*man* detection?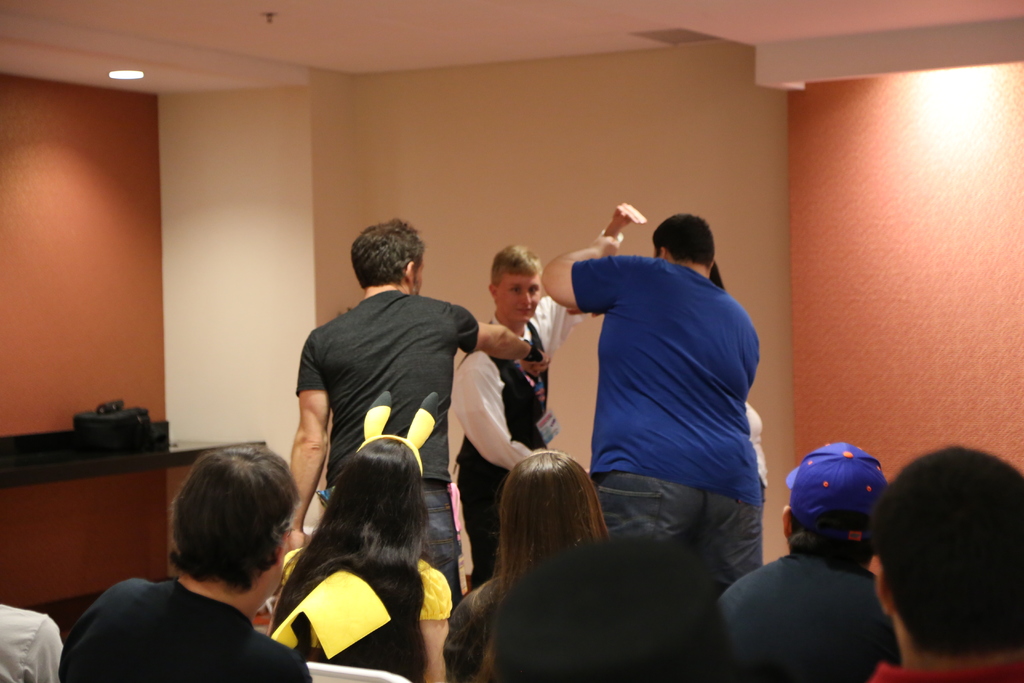
61,447,315,682
